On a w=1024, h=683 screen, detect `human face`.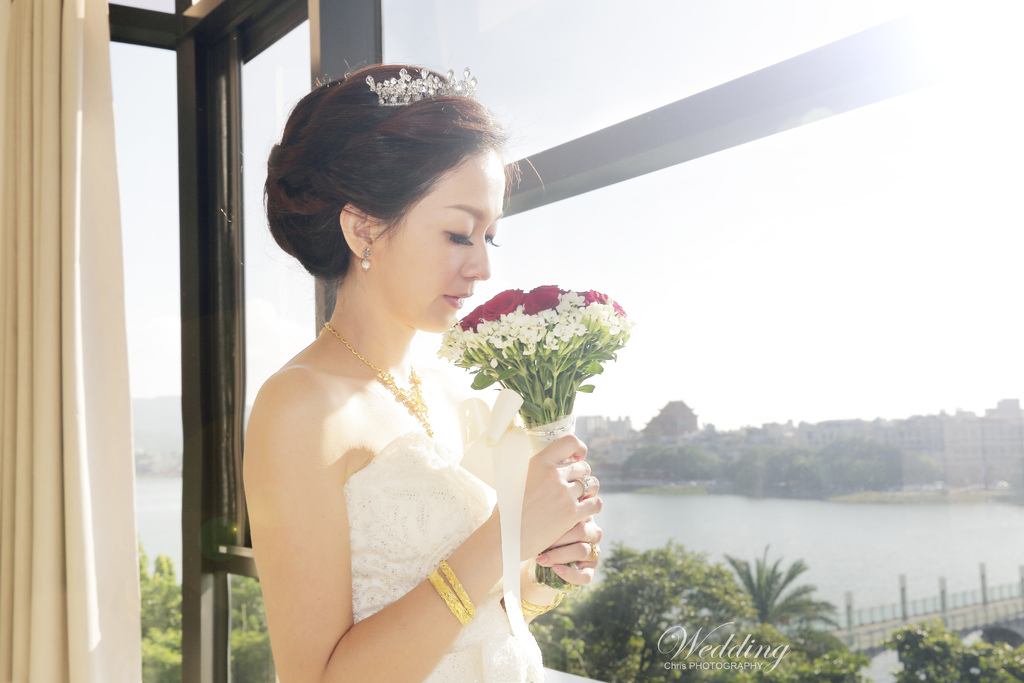
left=366, top=139, right=509, bottom=339.
